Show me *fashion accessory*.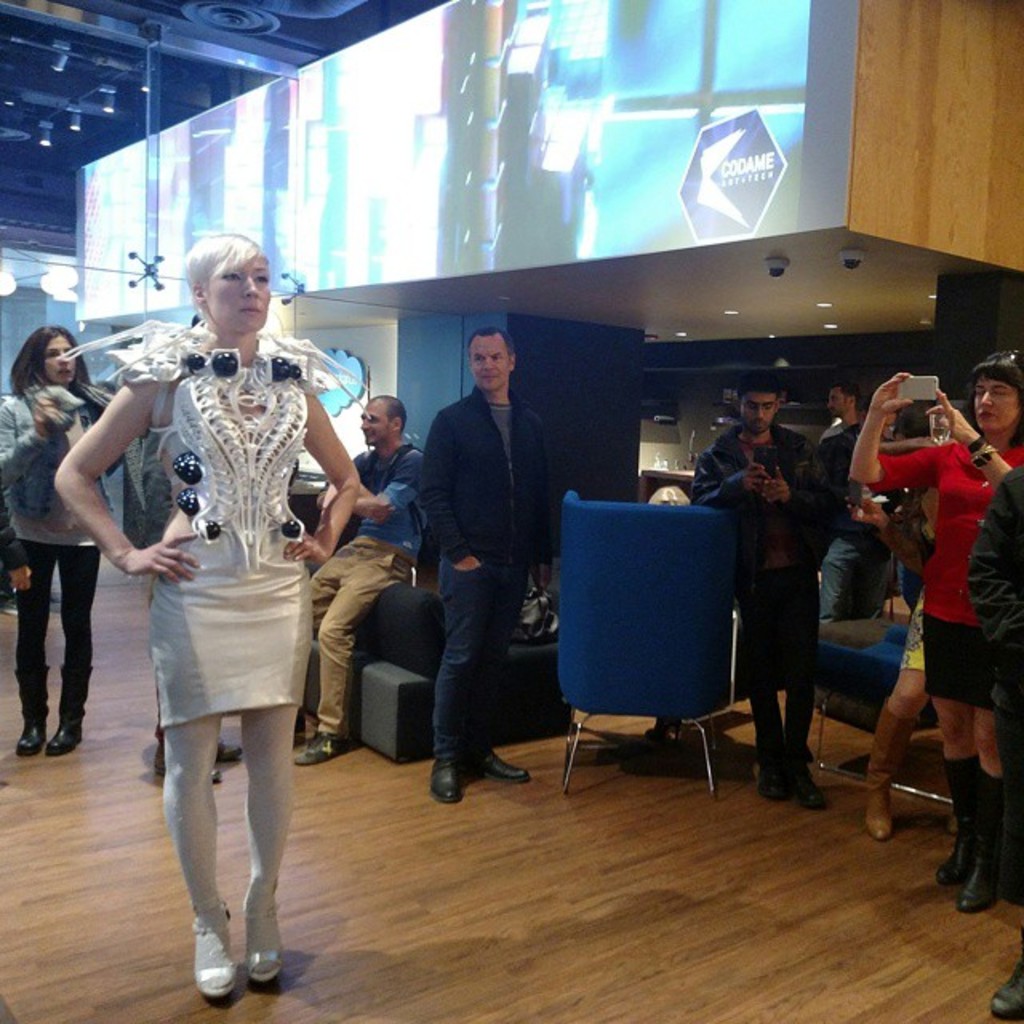
*fashion accessory* is here: pyautogui.locateOnScreen(46, 659, 90, 754).
